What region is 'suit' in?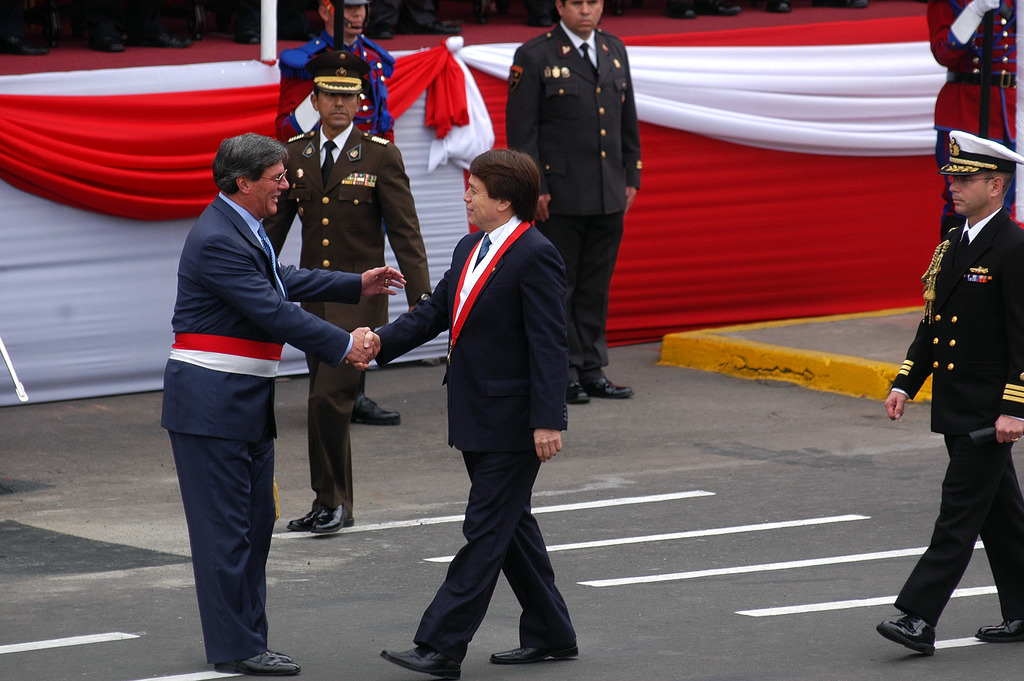
<region>505, 20, 644, 373</region>.
